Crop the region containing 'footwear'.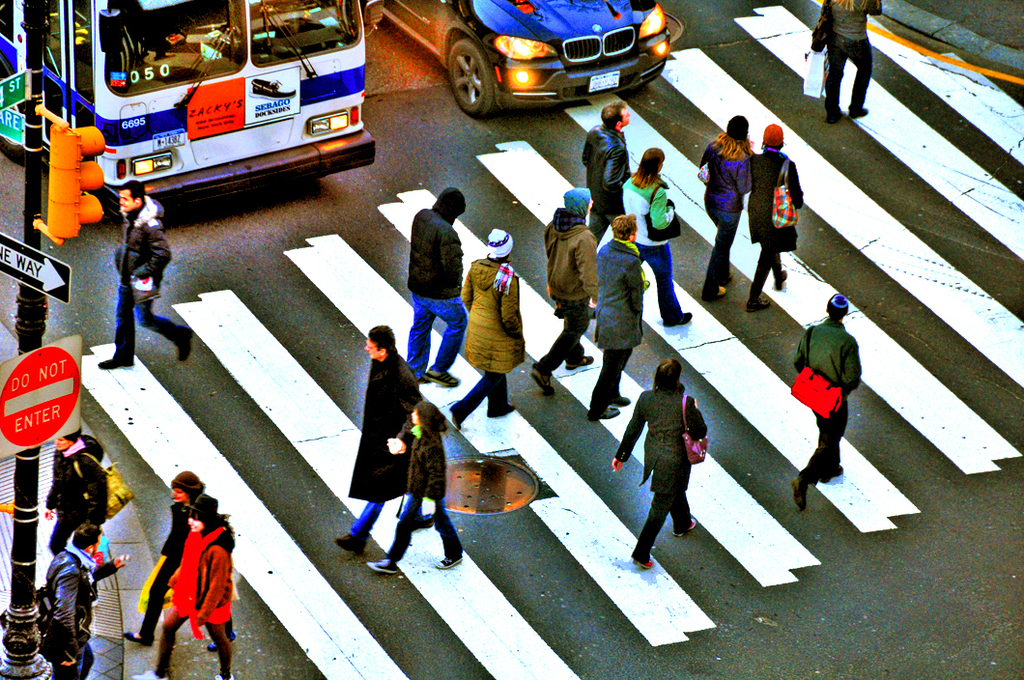
Crop region: crop(590, 395, 622, 418).
